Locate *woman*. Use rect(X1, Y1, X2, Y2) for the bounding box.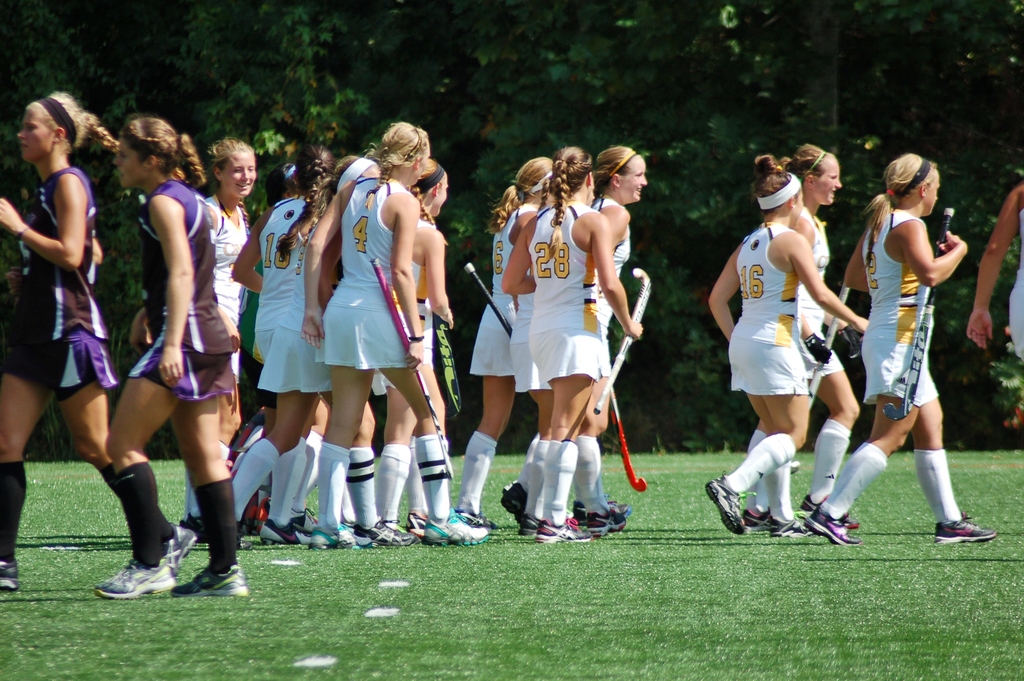
rect(95, 110, 247, 602).
